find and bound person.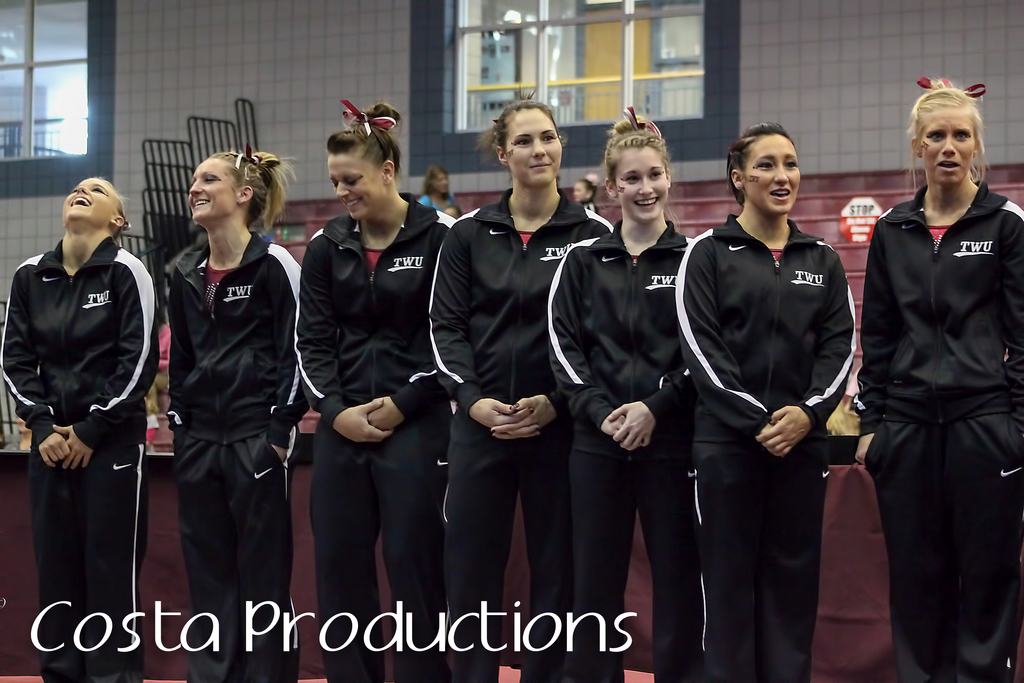
Bound: left=540, top=94, right=700, bottom=680.
